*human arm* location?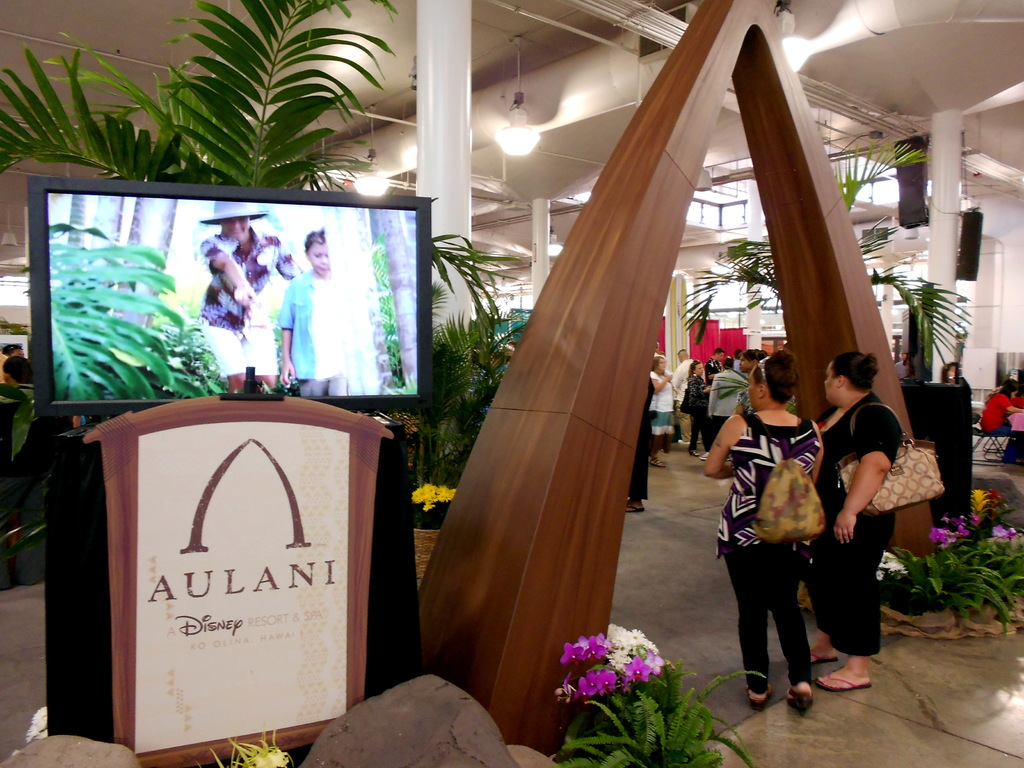
pyautogui.locateOnScreen(833, 403, 902, 543)
